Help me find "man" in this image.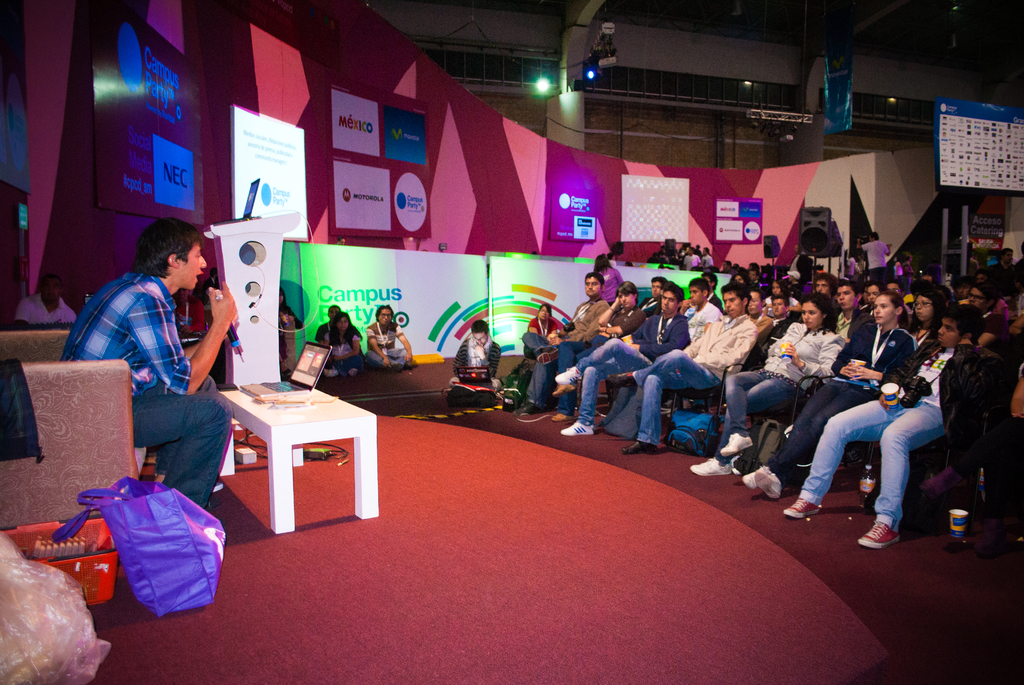
Found it: box=[552, 283, 692, 437].
